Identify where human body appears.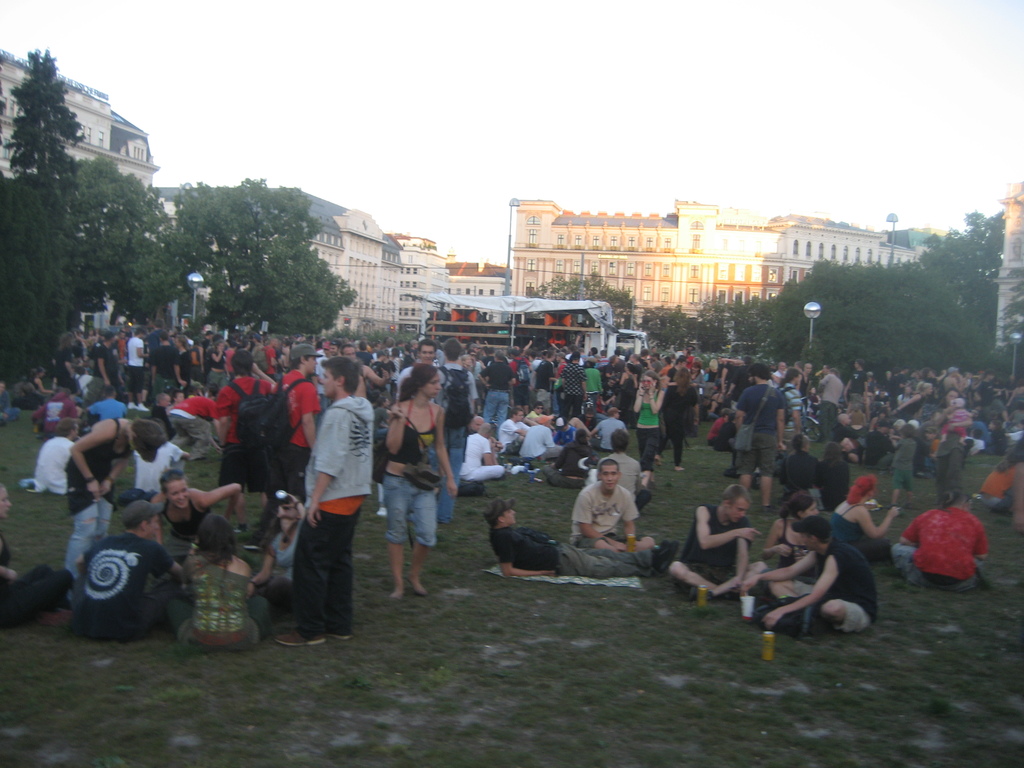
Appears at 555:416:576:445.
